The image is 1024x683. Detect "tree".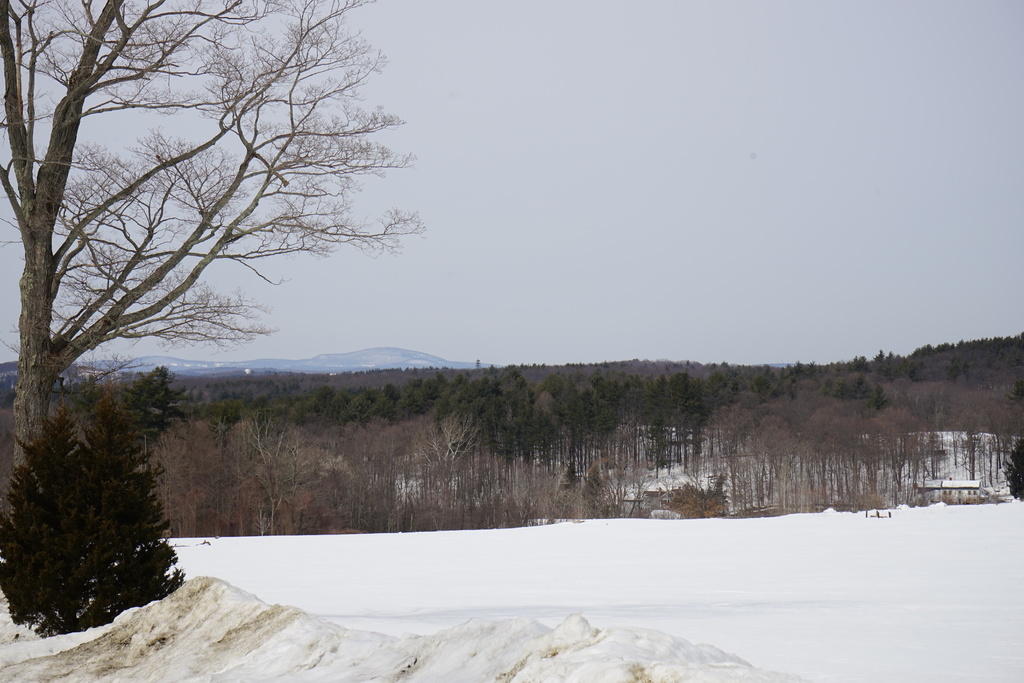
Detection: (0,0,428,522).
